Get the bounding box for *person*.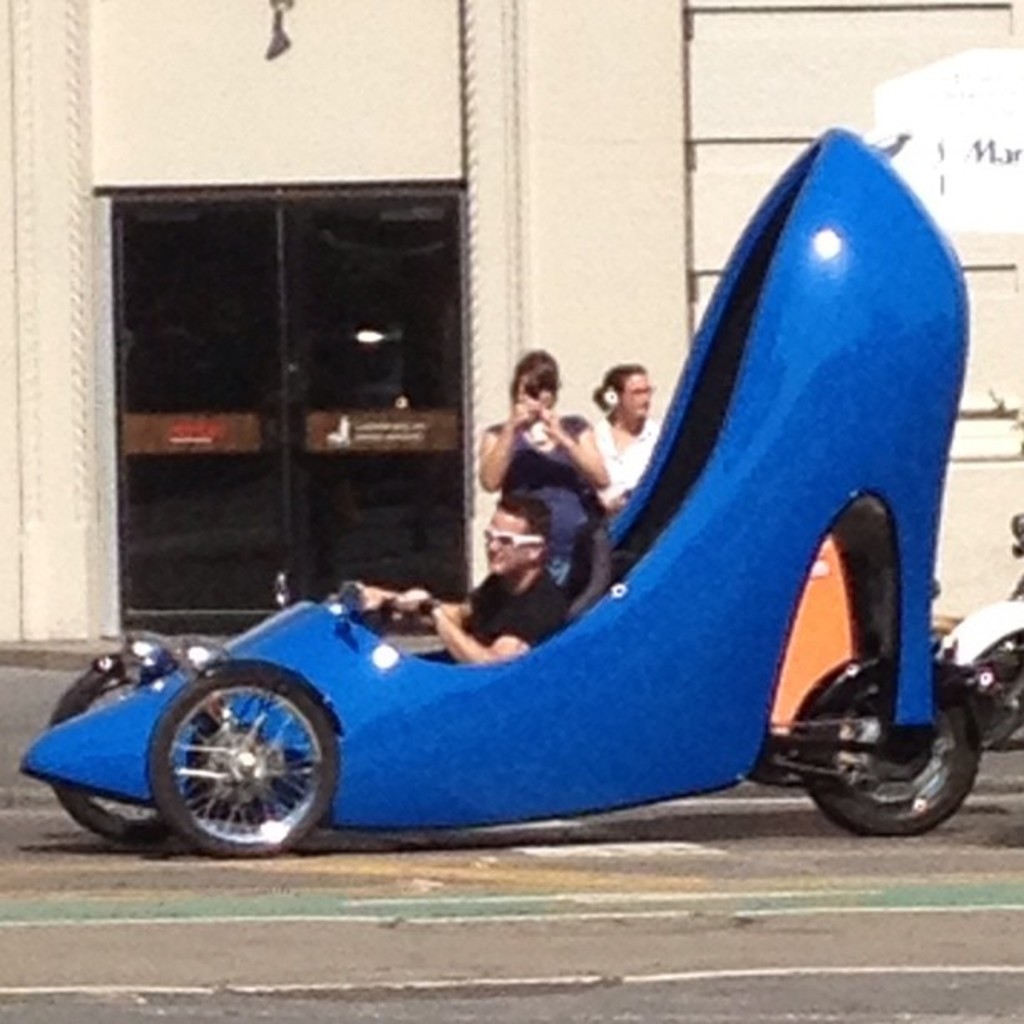
box(589, 360, 683, 519).
